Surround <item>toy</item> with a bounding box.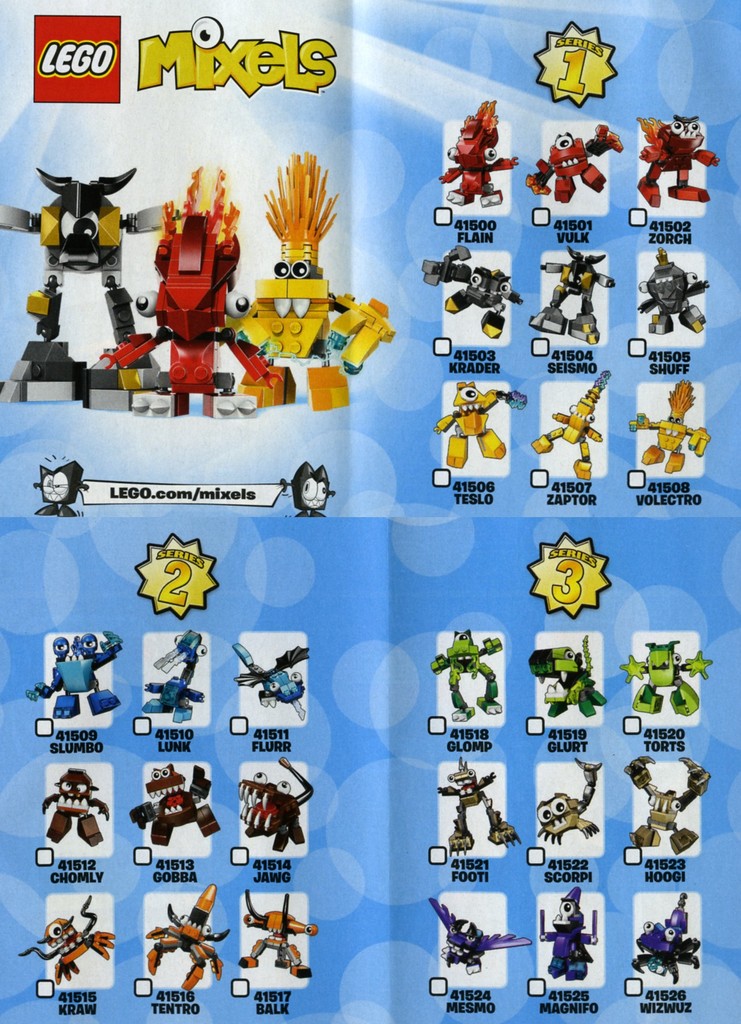
Rect(539, 760, 600, 846).
